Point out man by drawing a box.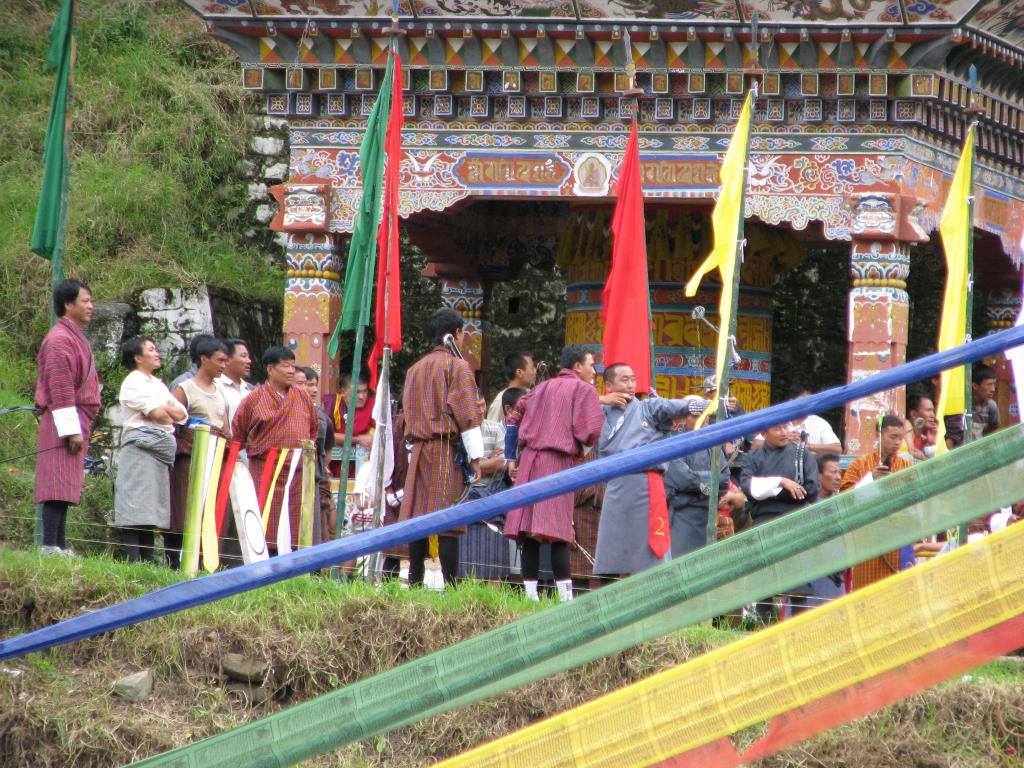
[left=296, top=365, right=340, bottom=543].
